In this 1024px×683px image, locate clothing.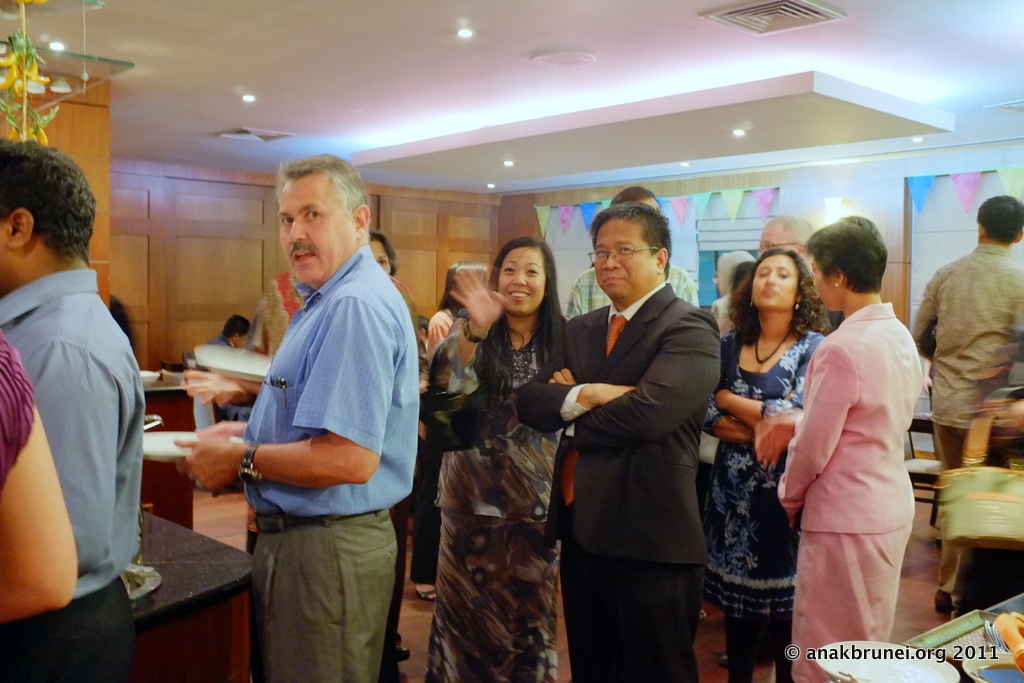
Bounding box: (x1=0, y1=253, x2=160, y2=682).
